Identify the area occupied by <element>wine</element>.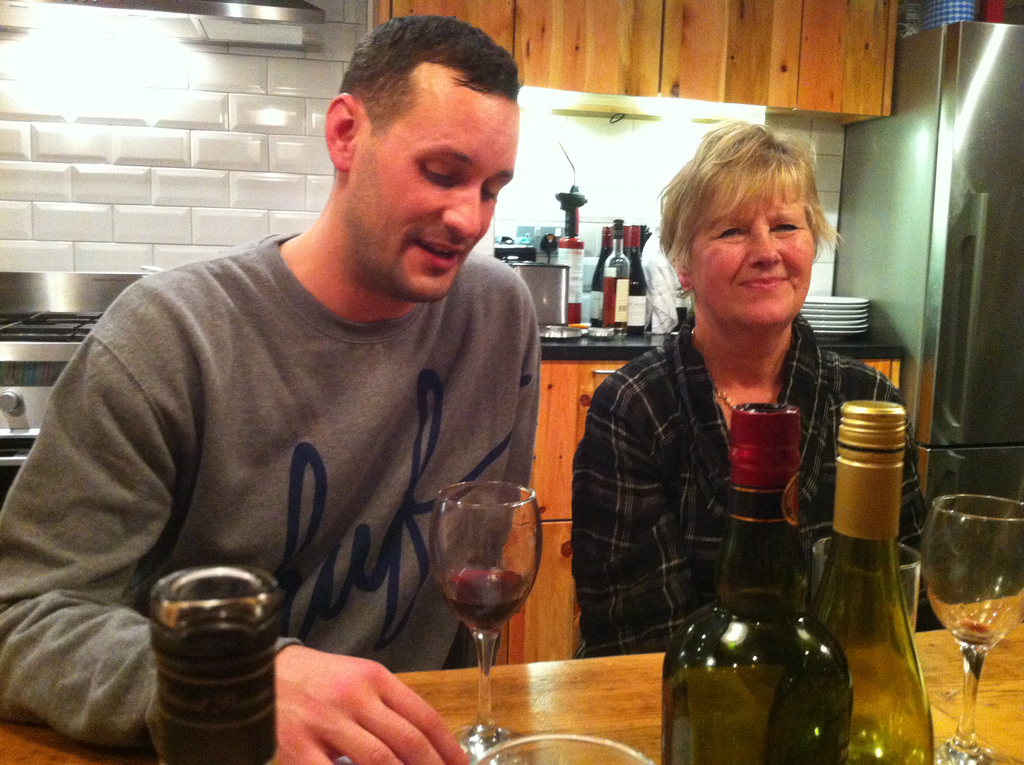
Area: crop(671, 448, 865, 755).
